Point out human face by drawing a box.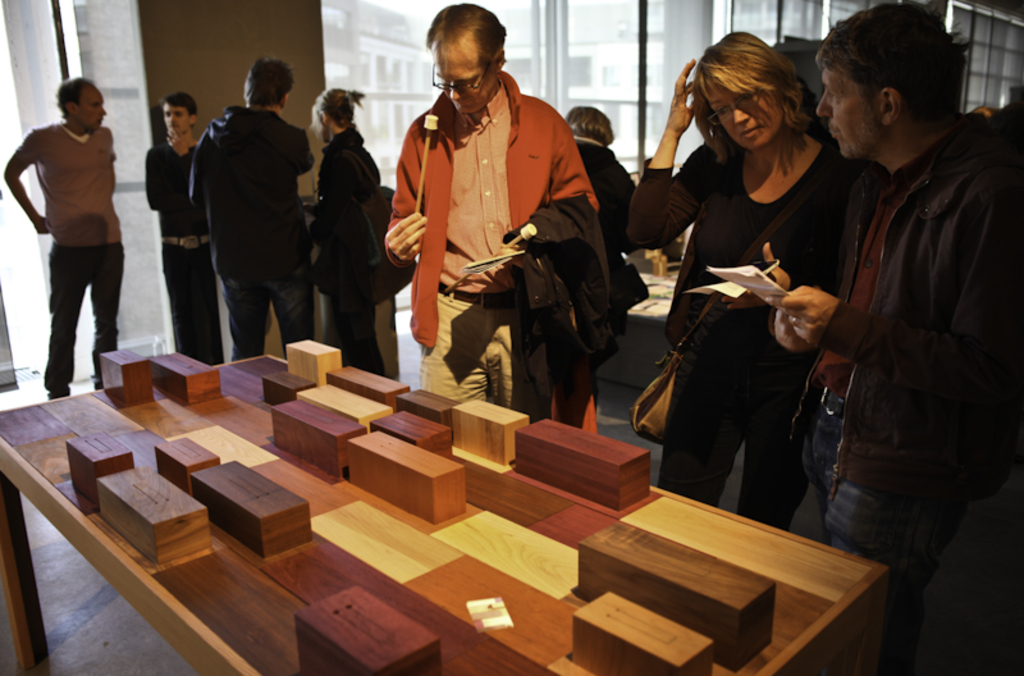
(x1=76, y1=84, x2=110, y2=136).
